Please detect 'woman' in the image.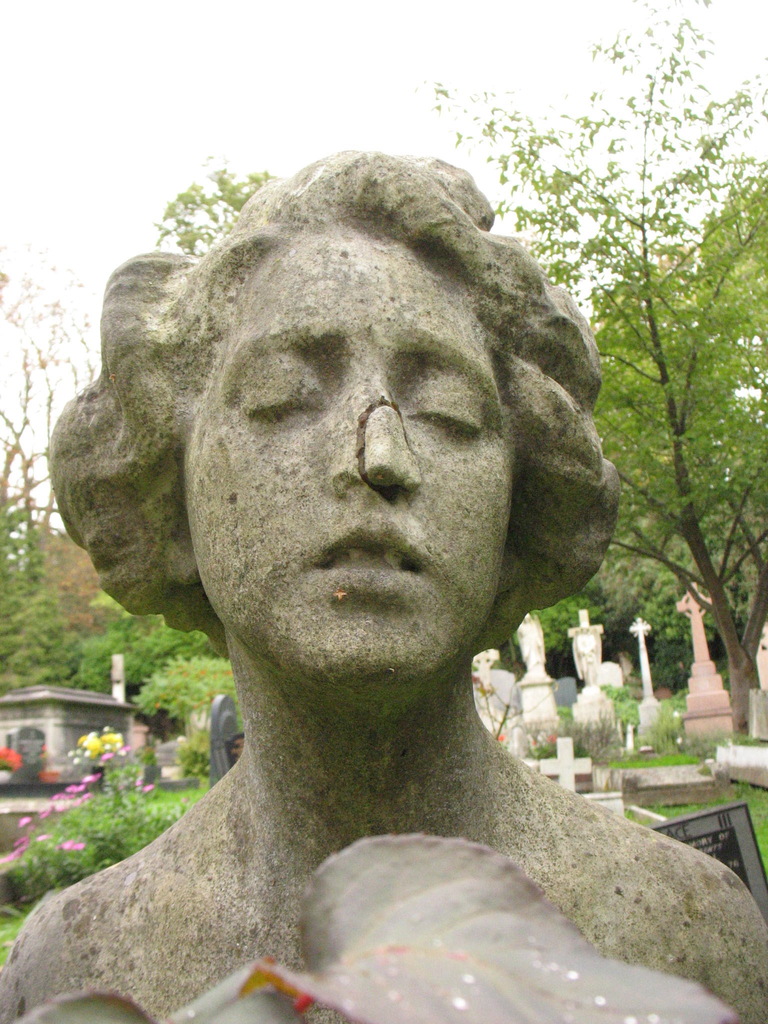
locate(0, 141, 767, 1023).
